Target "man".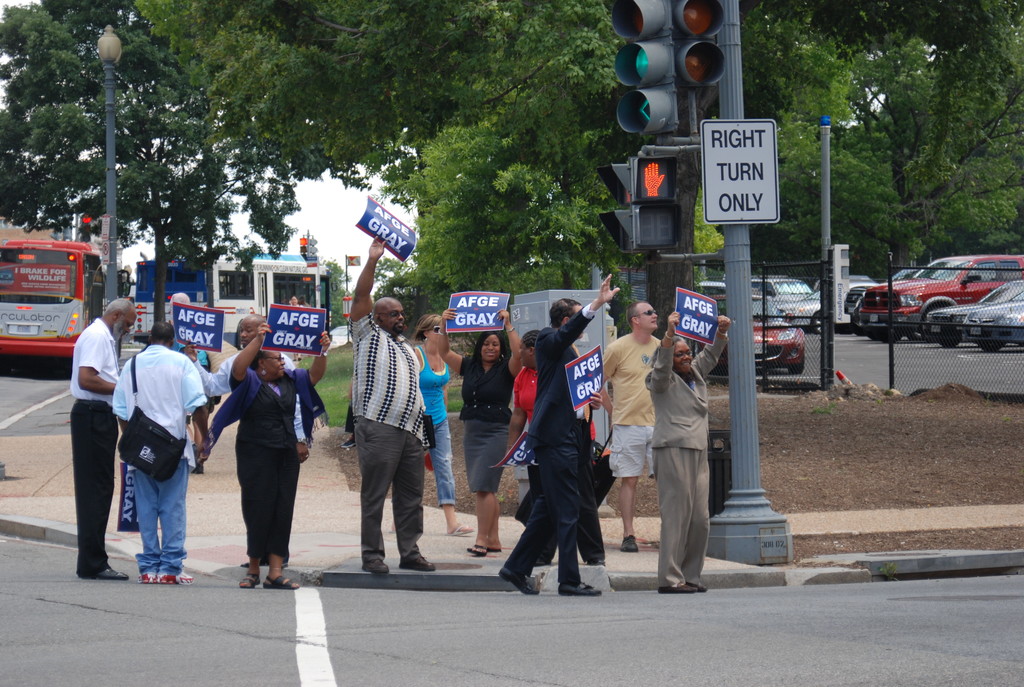
Target region: locate(499, 272, 621, 599).
